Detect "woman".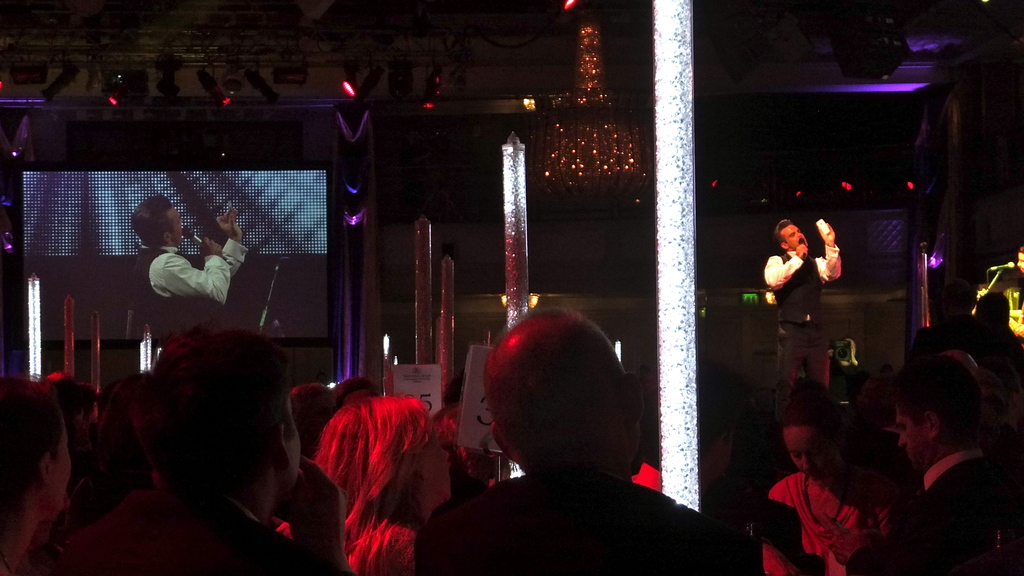
Detected at Rect(758, 374, 901, 575).
